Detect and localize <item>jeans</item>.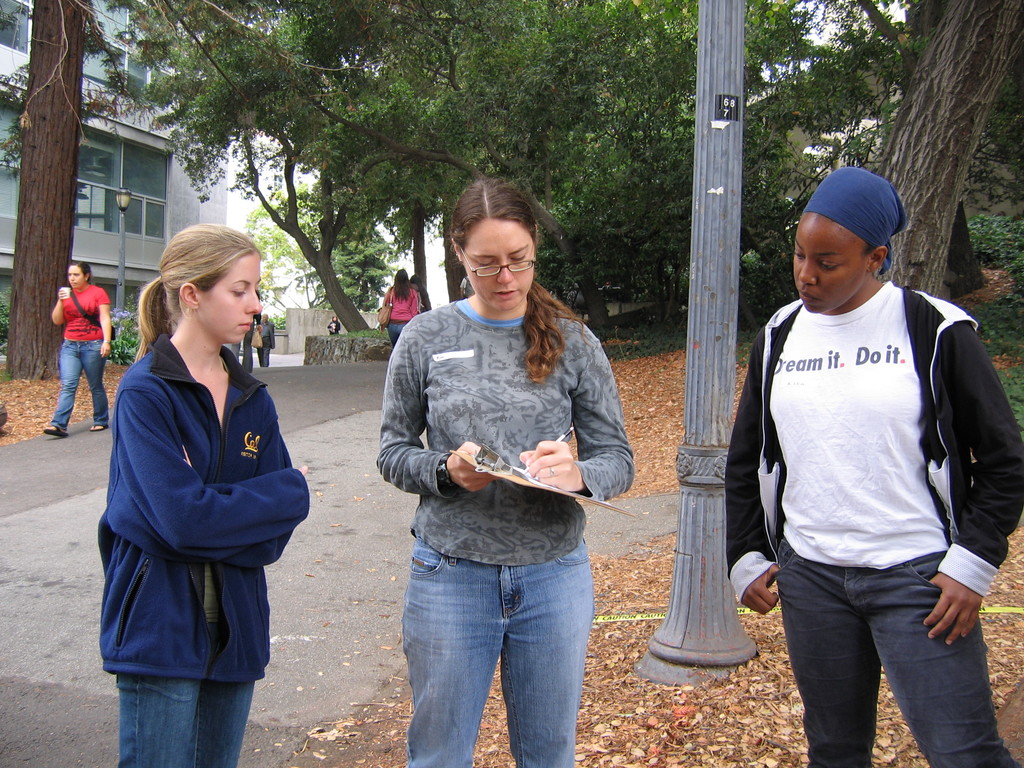
Localized at {"left": 398, "top": 532, "right": 595, "bottom": 767}.
